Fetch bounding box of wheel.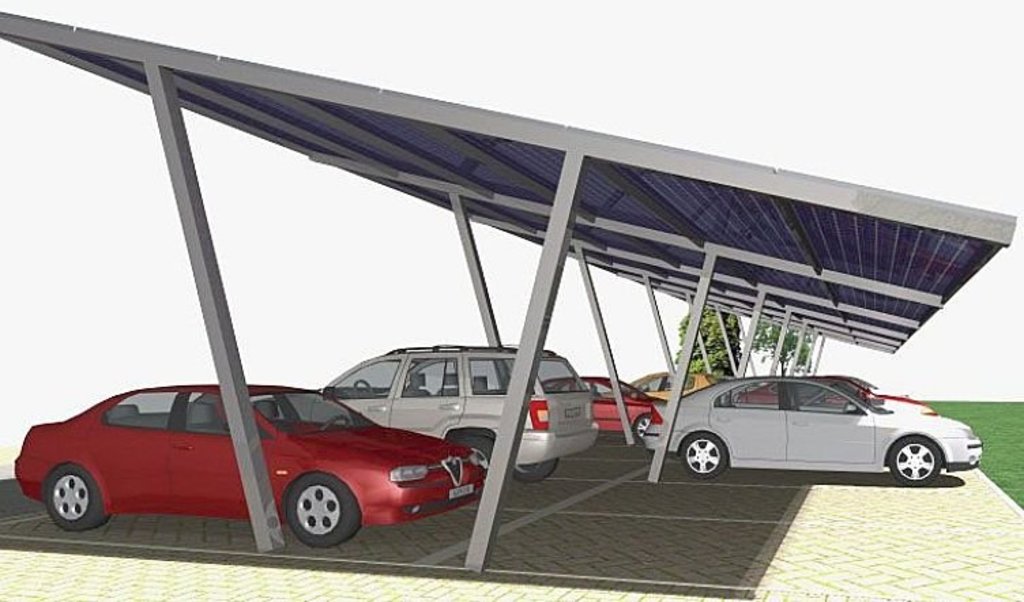
Bbox: pyautogui.locateOnScreen(357, 380, 379, 399).
